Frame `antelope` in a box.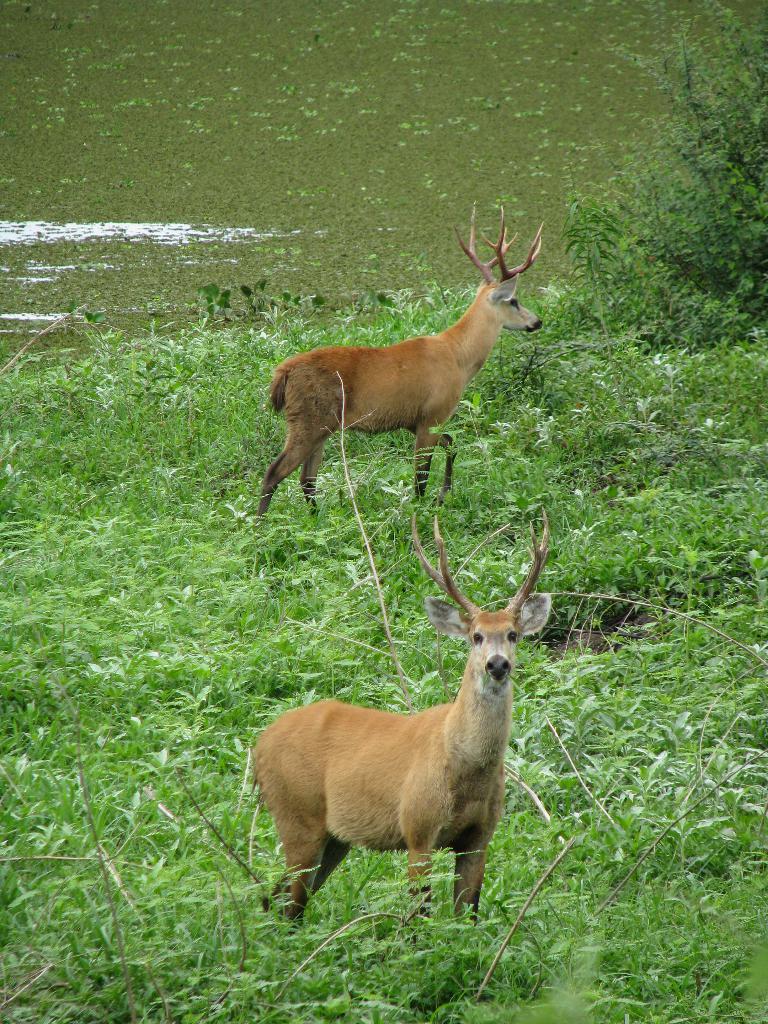
left=246, top=508, right=556, bottom=918.
